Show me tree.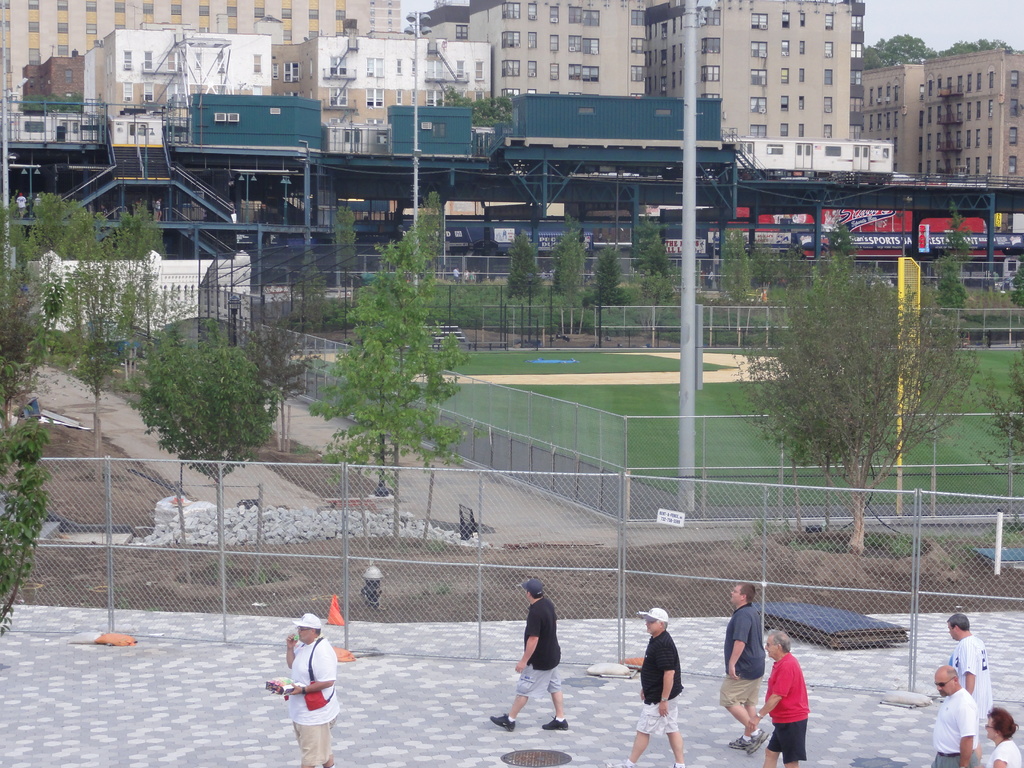
tree is here: box=[307, 187, 488, 497].
